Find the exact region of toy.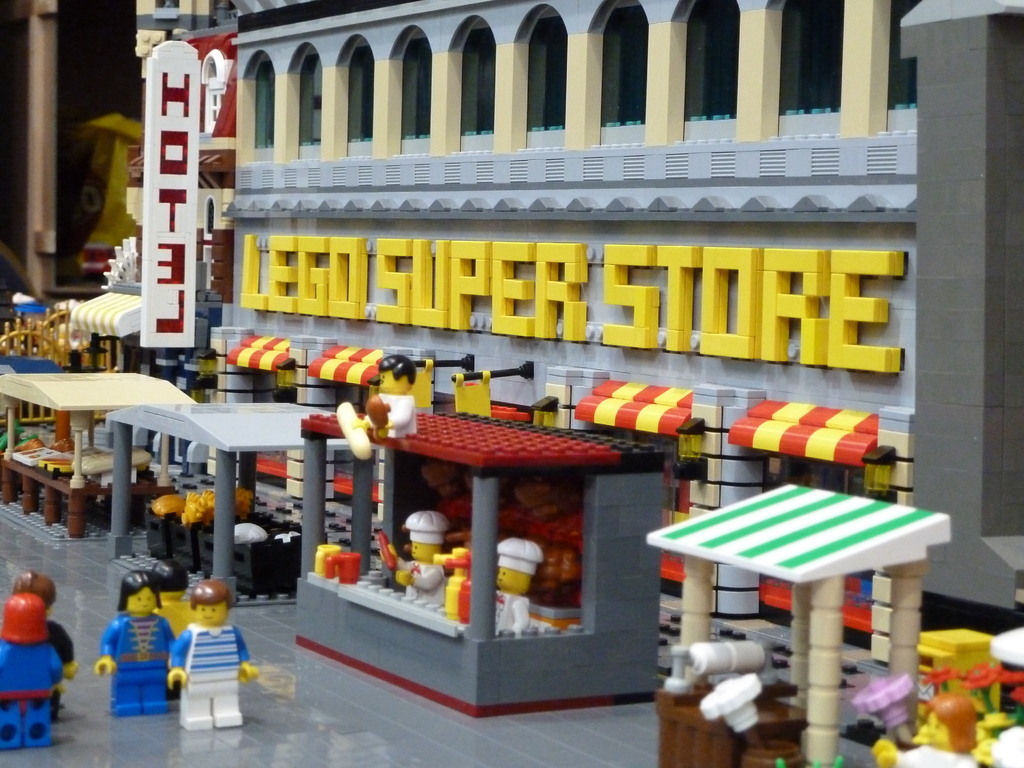
Exact region: [left=911, top=626, right=993, bottom=700].
